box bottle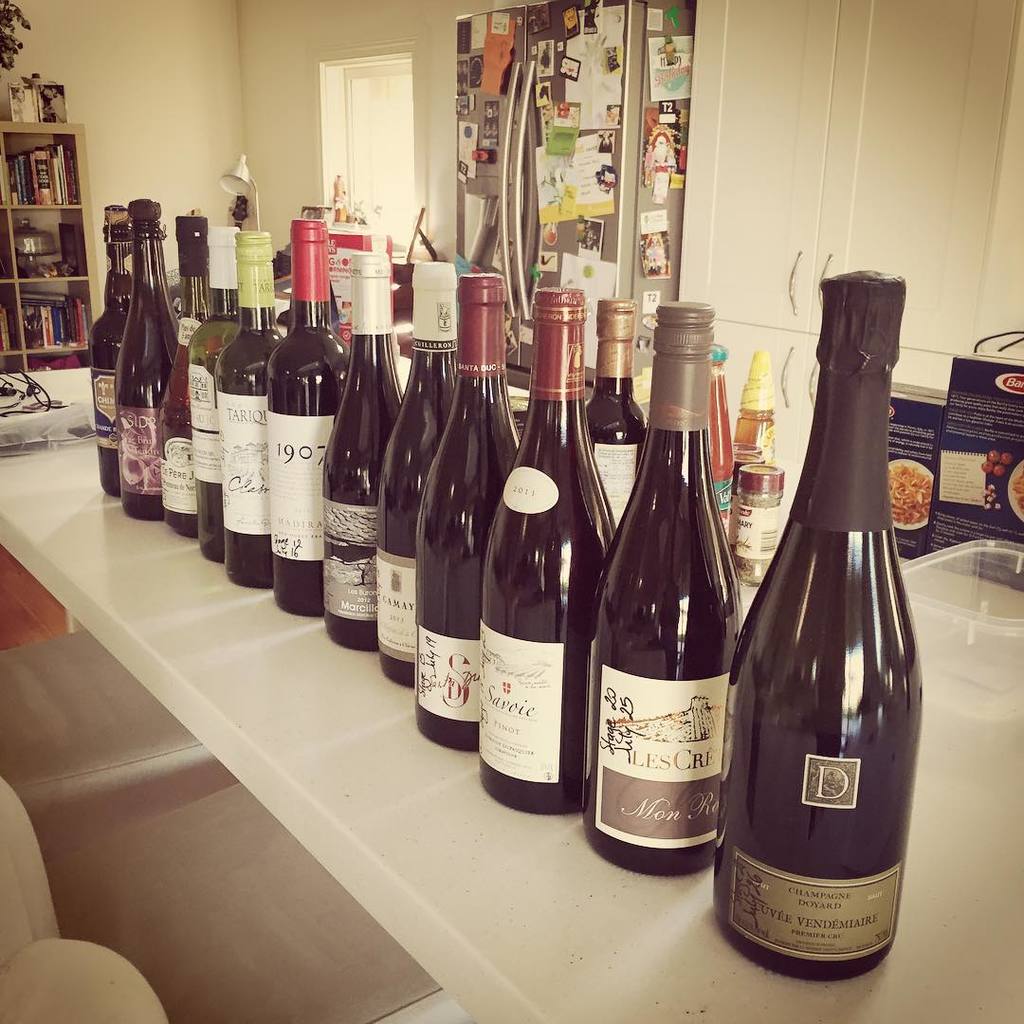
<region>157, 201, 232, 551</region>
